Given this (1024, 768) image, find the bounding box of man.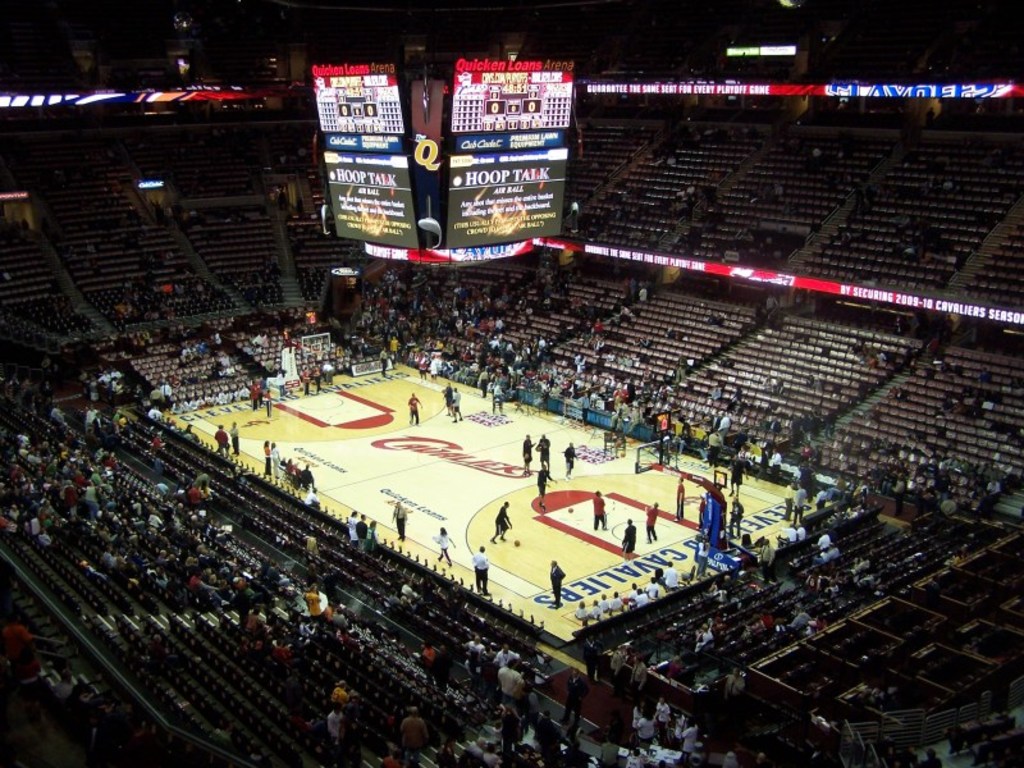
246,378,262,412.
